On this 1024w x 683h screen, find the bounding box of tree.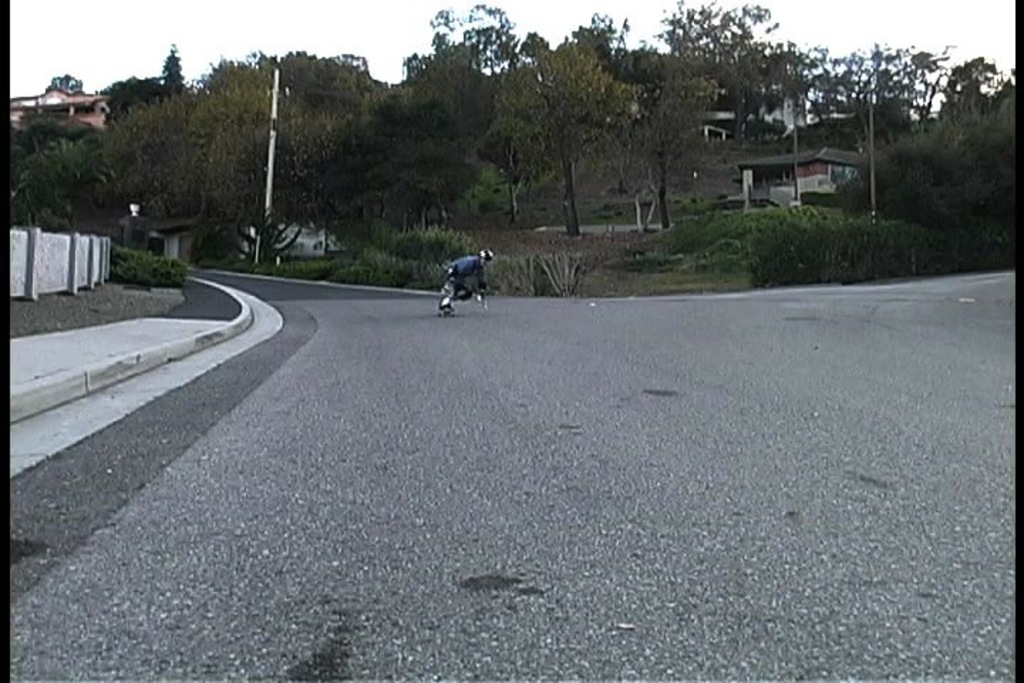
Bounding box: select_region(855, 87, 1020, 226).
